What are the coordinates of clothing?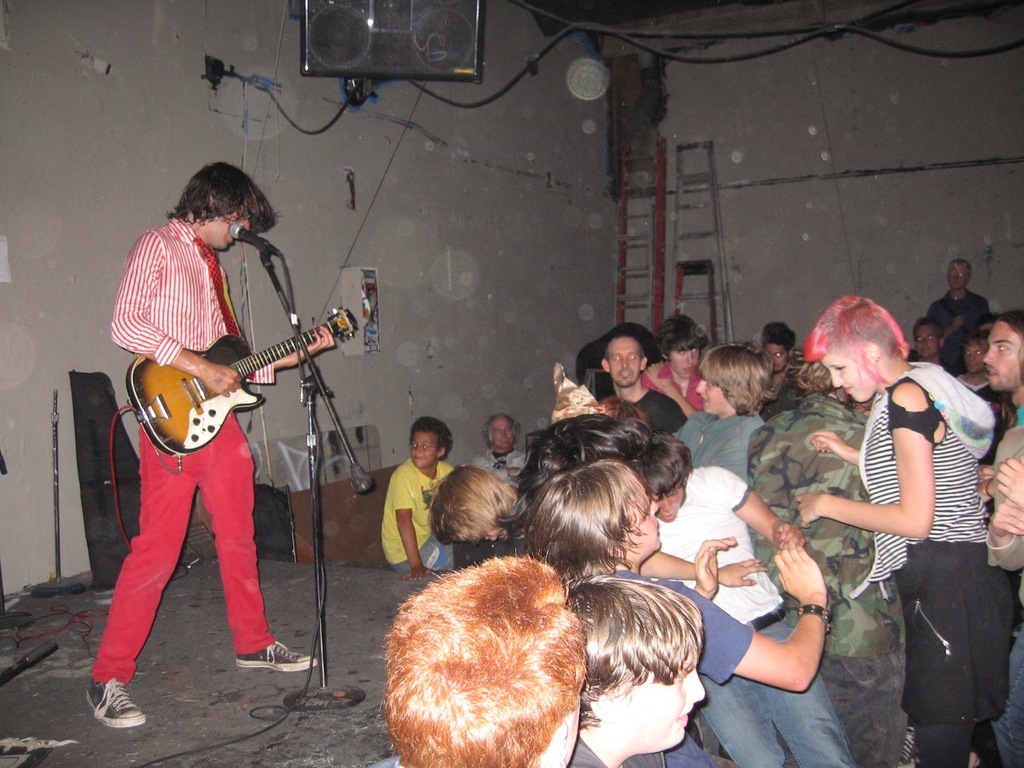
{"left": 980, "top": 418, "right": 1023, "bottom": 566}.
